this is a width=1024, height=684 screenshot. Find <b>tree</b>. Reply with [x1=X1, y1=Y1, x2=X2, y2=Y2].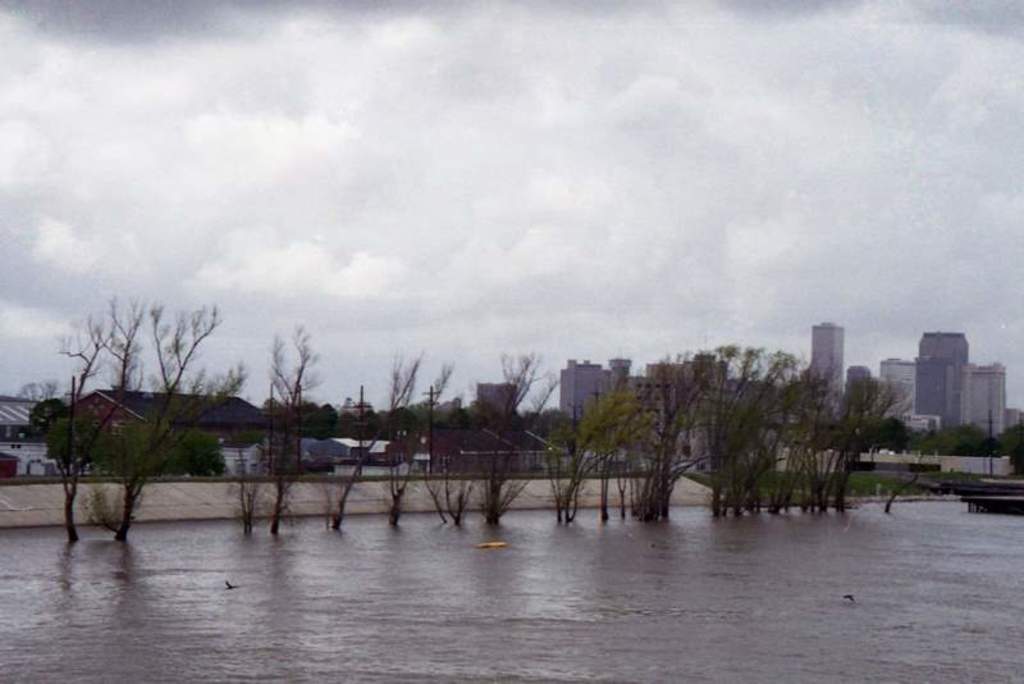
[x1=941, y1=423, x2=1012, y2=451].
